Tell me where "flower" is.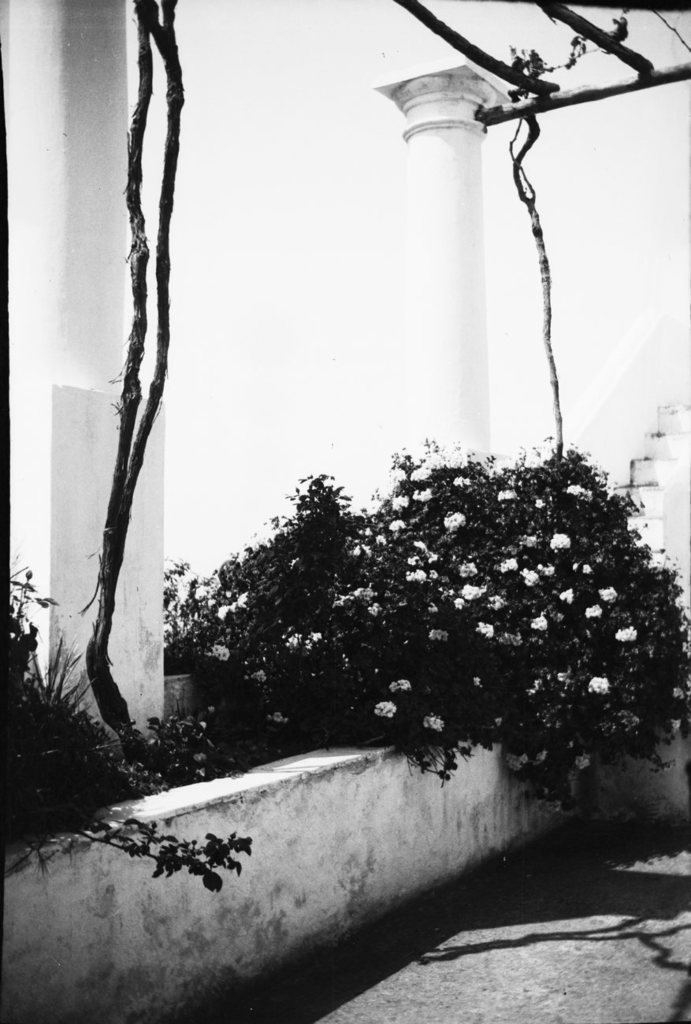
"flower" is at select_region(465, 583, 481, 597).
